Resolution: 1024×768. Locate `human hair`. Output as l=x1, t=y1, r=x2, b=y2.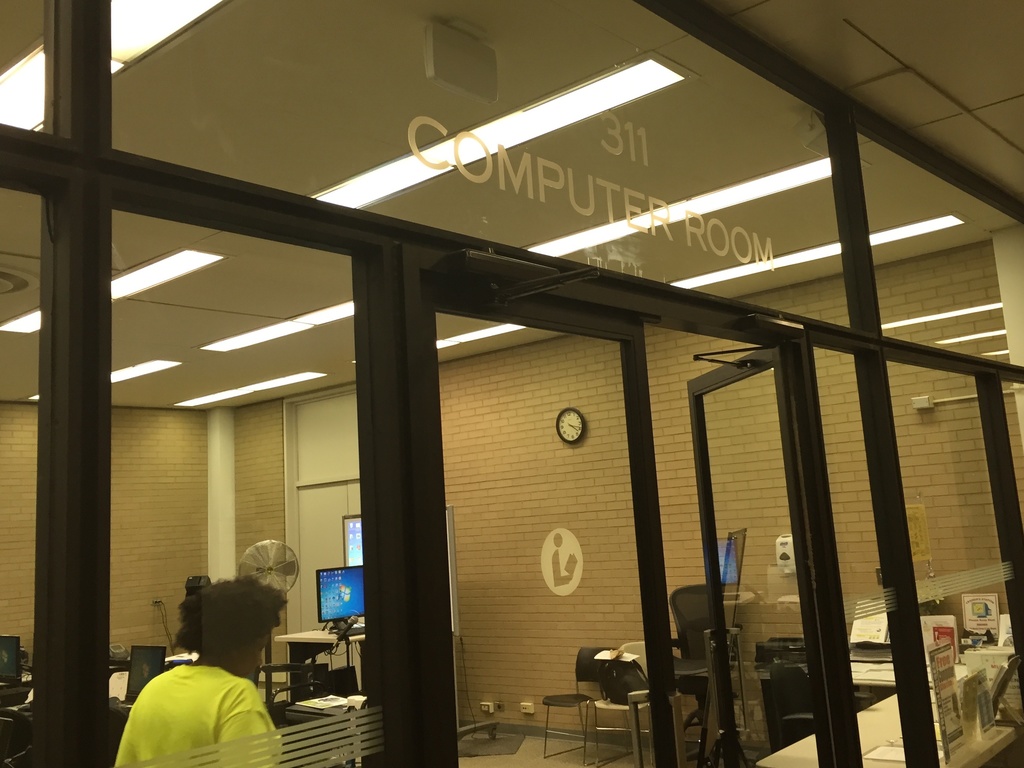
l=172, t=577, r=284, b=664.
